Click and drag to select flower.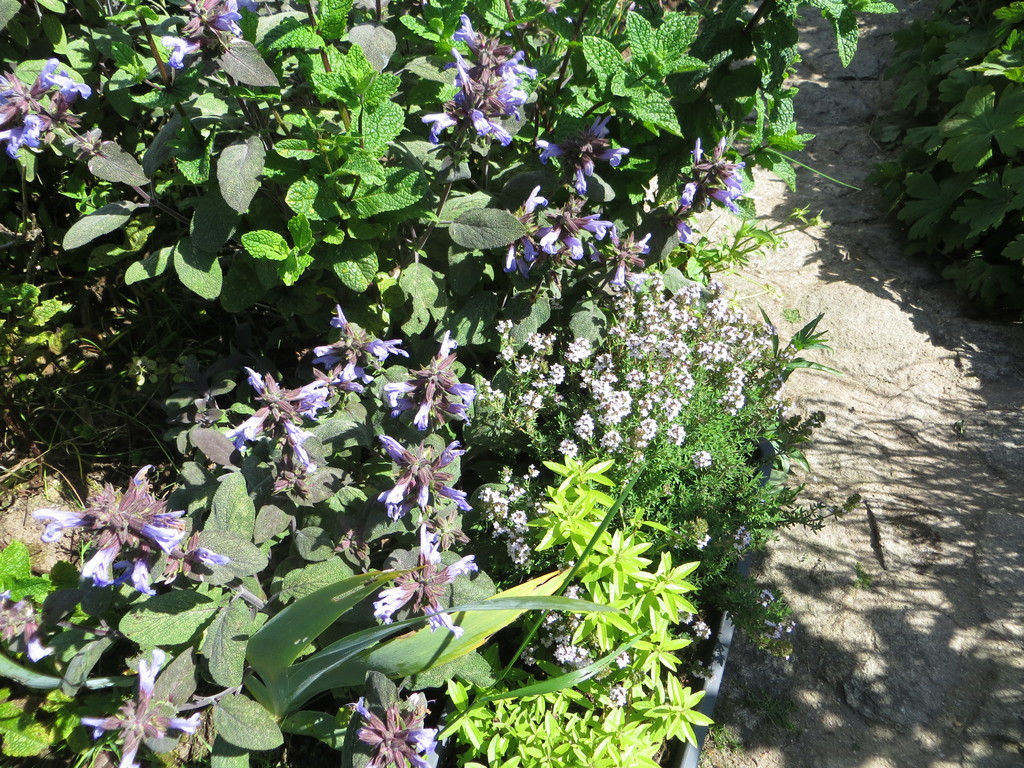
Selection: select_region(226, 399, 271, 454).
